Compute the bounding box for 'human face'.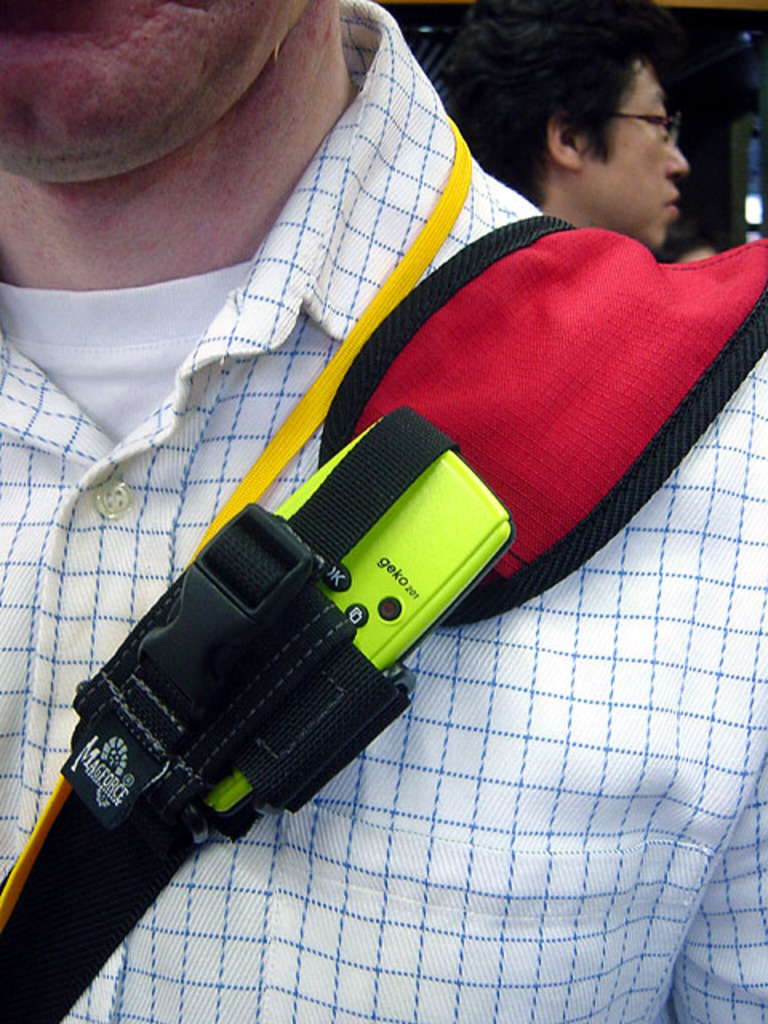
BBox(602, 64, 686, 242).
